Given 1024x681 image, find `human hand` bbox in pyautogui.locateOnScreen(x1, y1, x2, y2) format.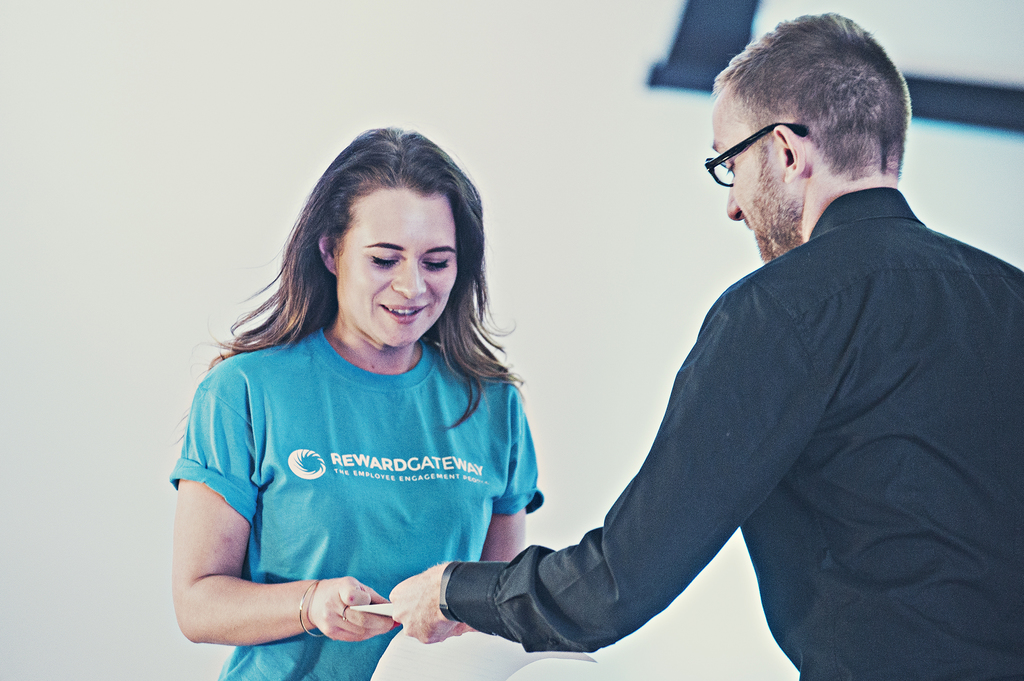
pyautogui.locateOnScreen(385, 566, 453, 653).
